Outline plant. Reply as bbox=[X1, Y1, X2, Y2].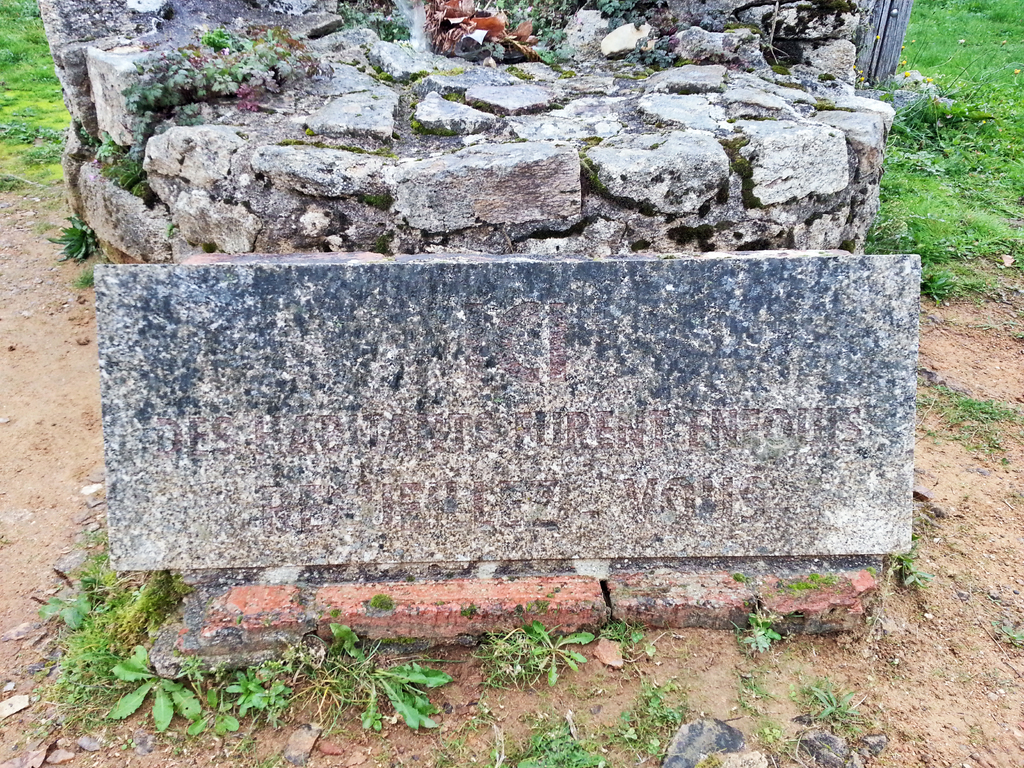
bbox=[746, 615, 784, 657].
